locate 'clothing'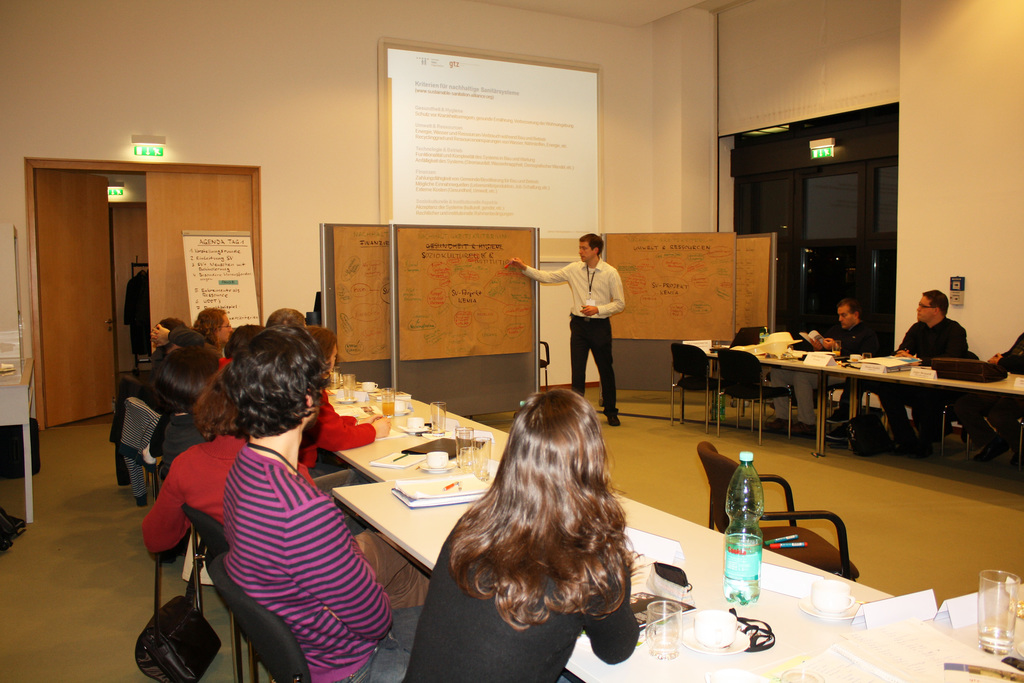
crop(164, 407, 388, 671)
